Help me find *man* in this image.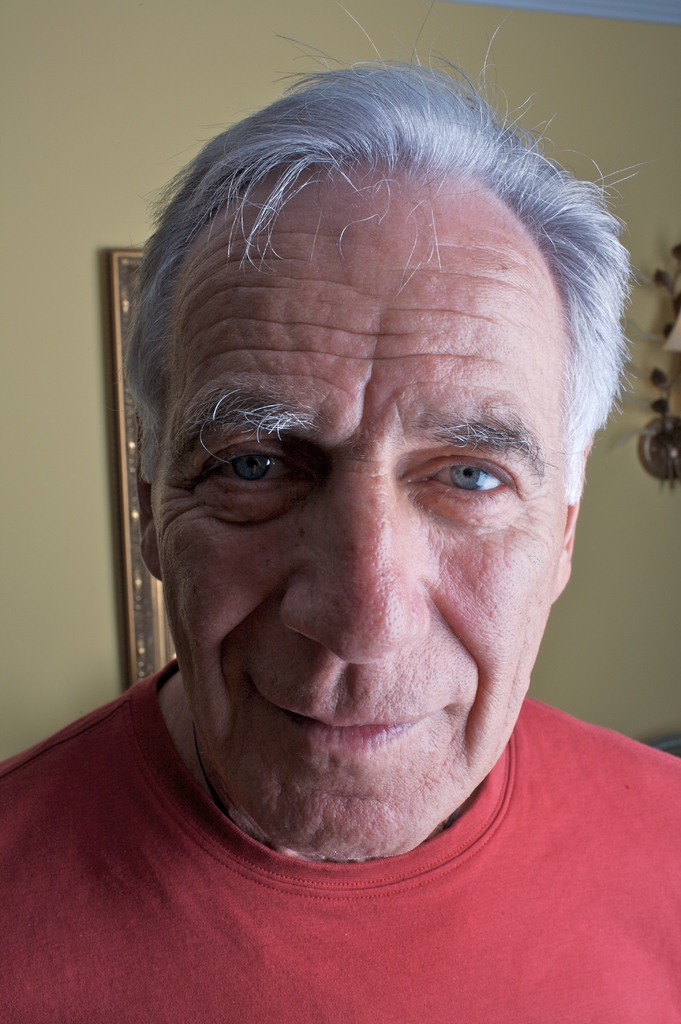
Found it: <bbox>9, 89, 680, 976</bbox>.
